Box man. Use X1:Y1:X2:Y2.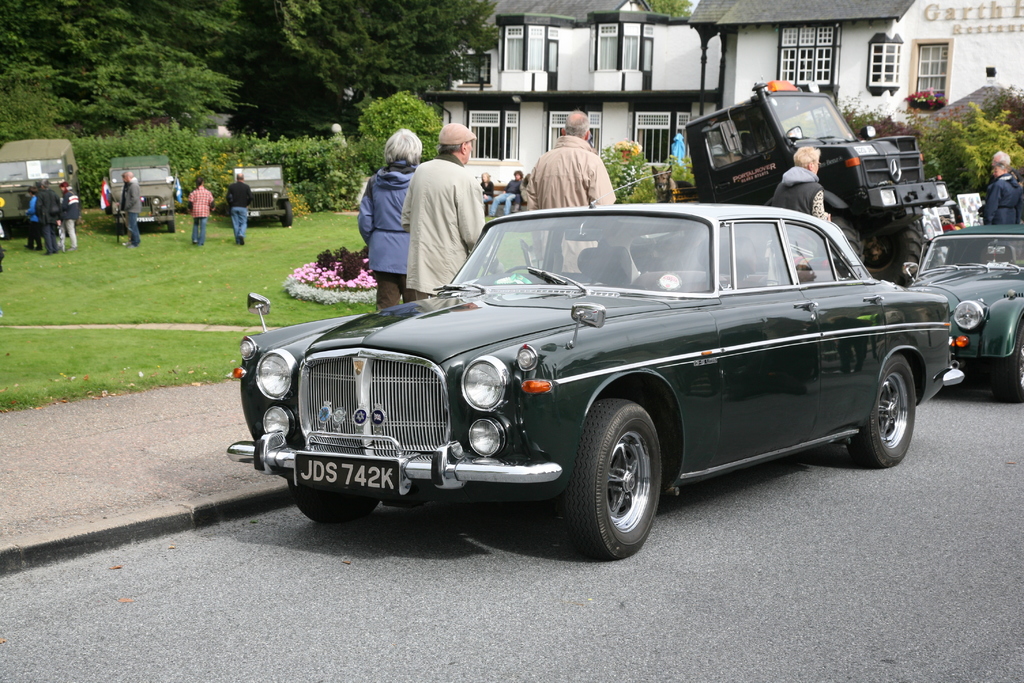
225:170:253:245.
